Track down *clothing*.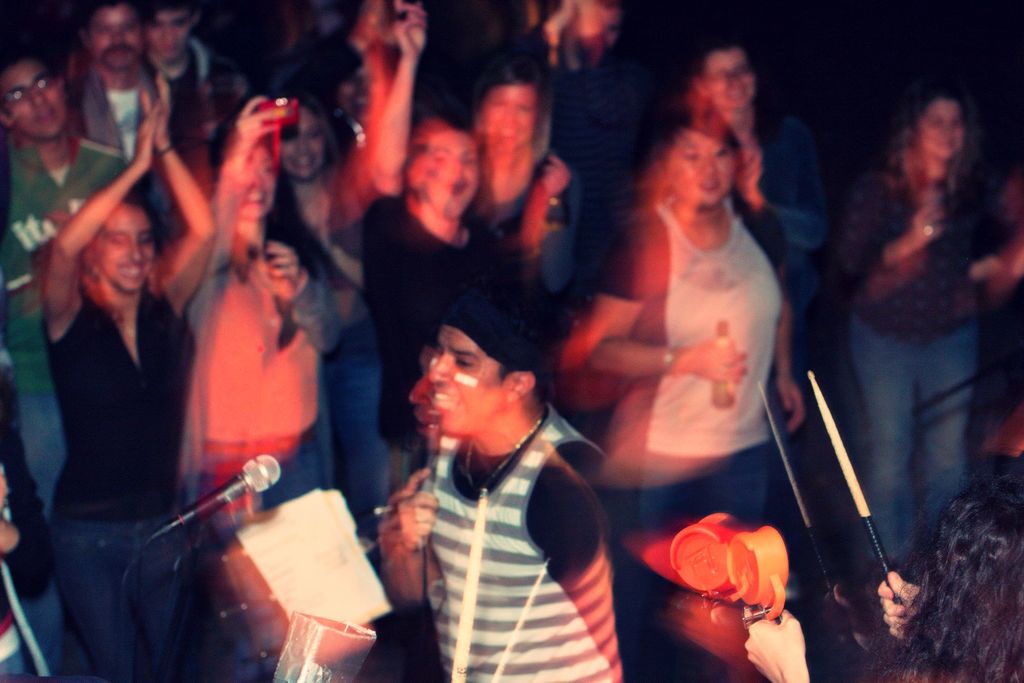
Tracked to pyautogui.locateOnScreen(588, 206, 791, 458).
